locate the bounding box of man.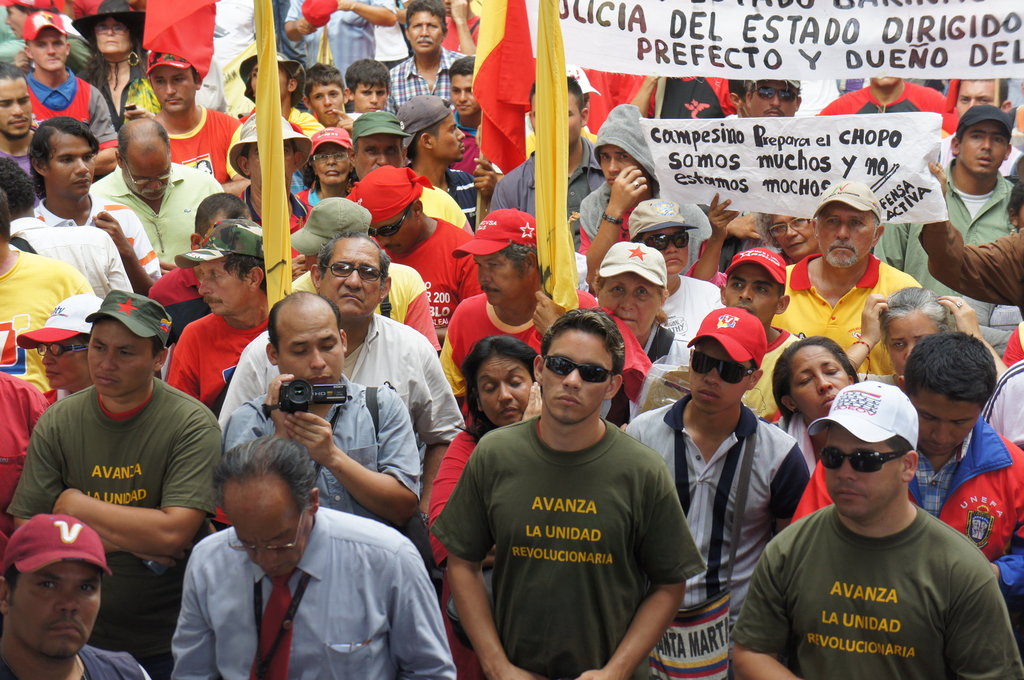
Bounding box: bbox=(755, 344, 1016, 679).
